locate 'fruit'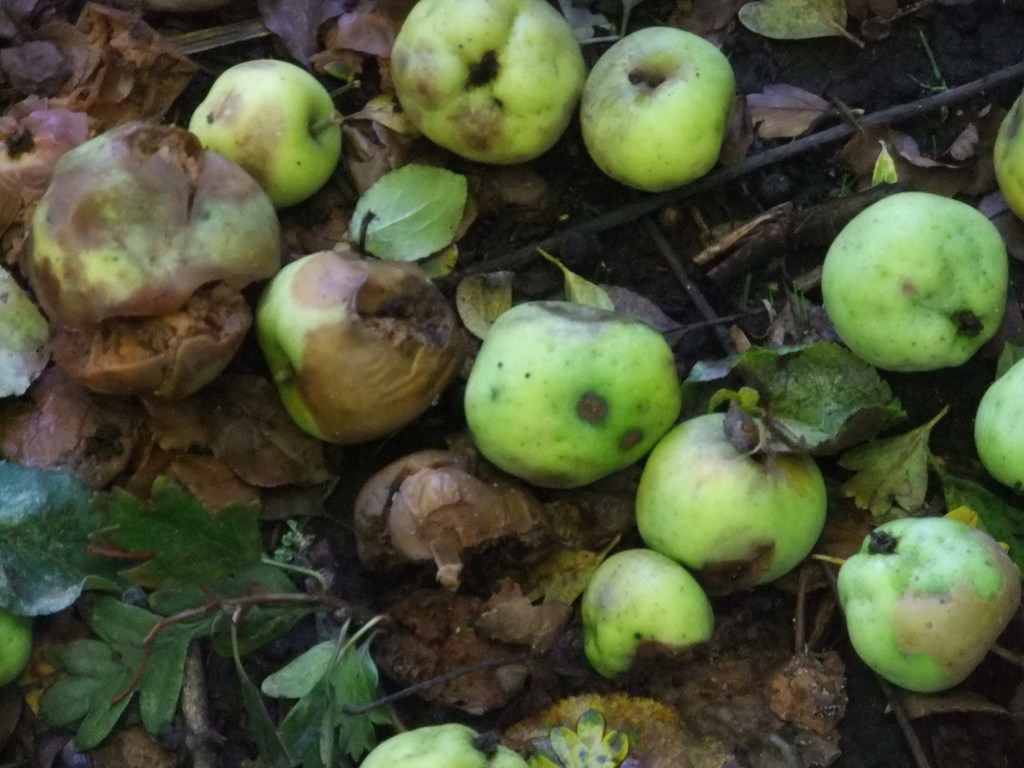
461, 305, 680, 490
